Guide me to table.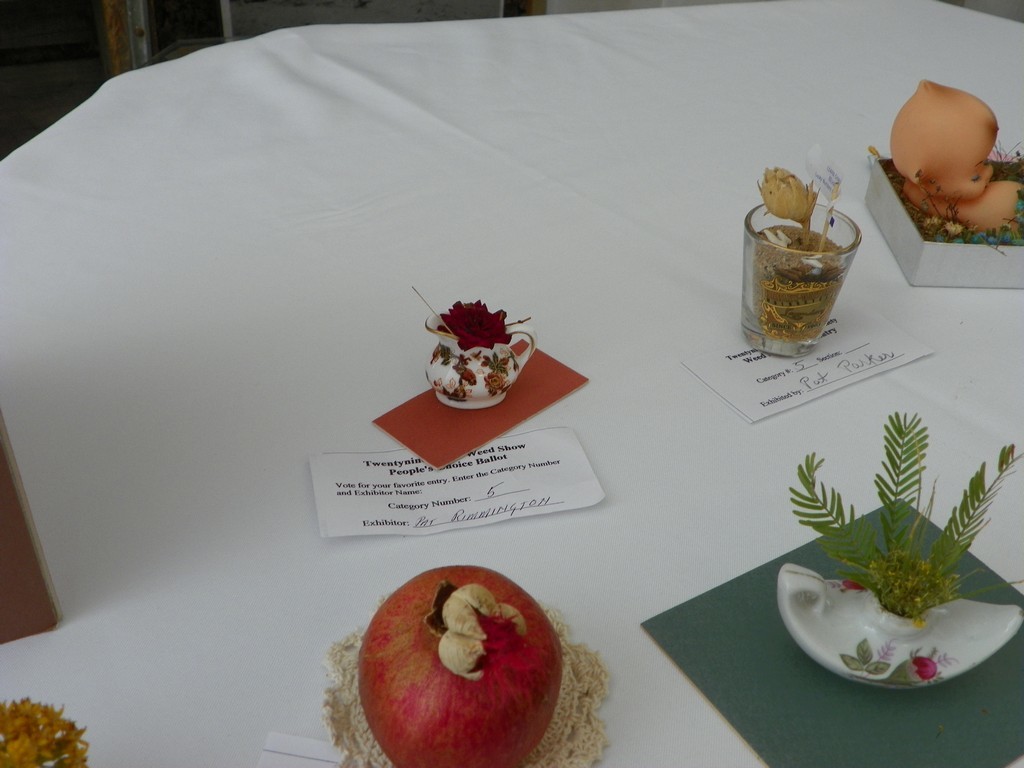
Guidance: 0 0 1023 767.
